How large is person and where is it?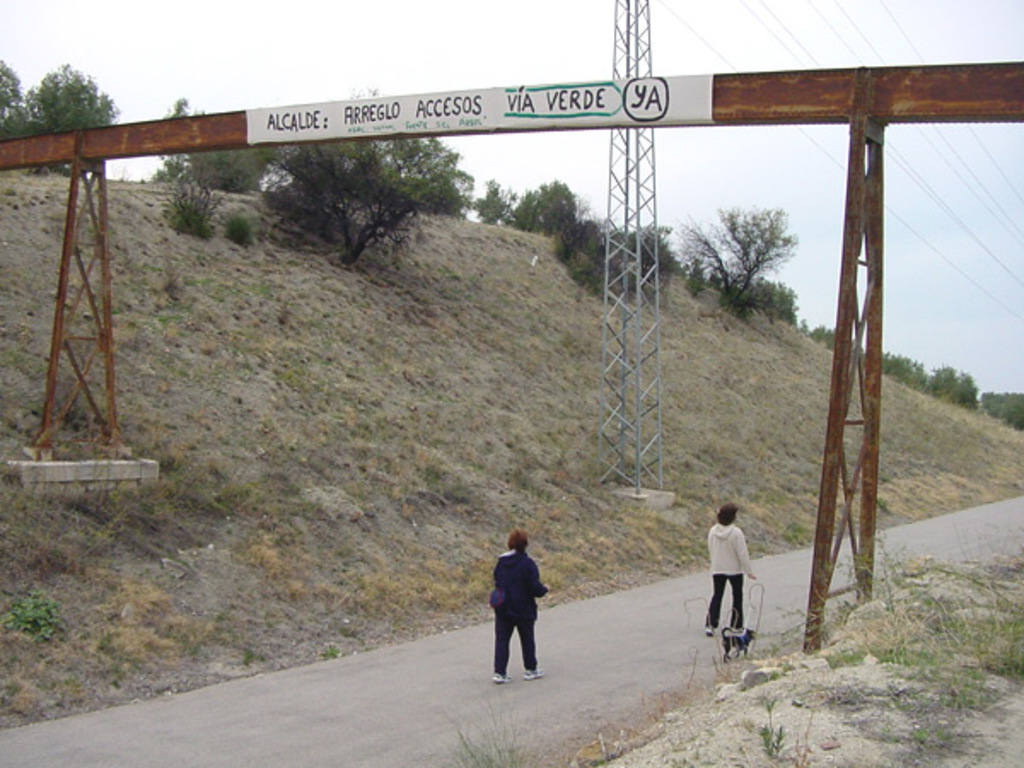
Bounding box: bbox(486, 526, 555, 689).
